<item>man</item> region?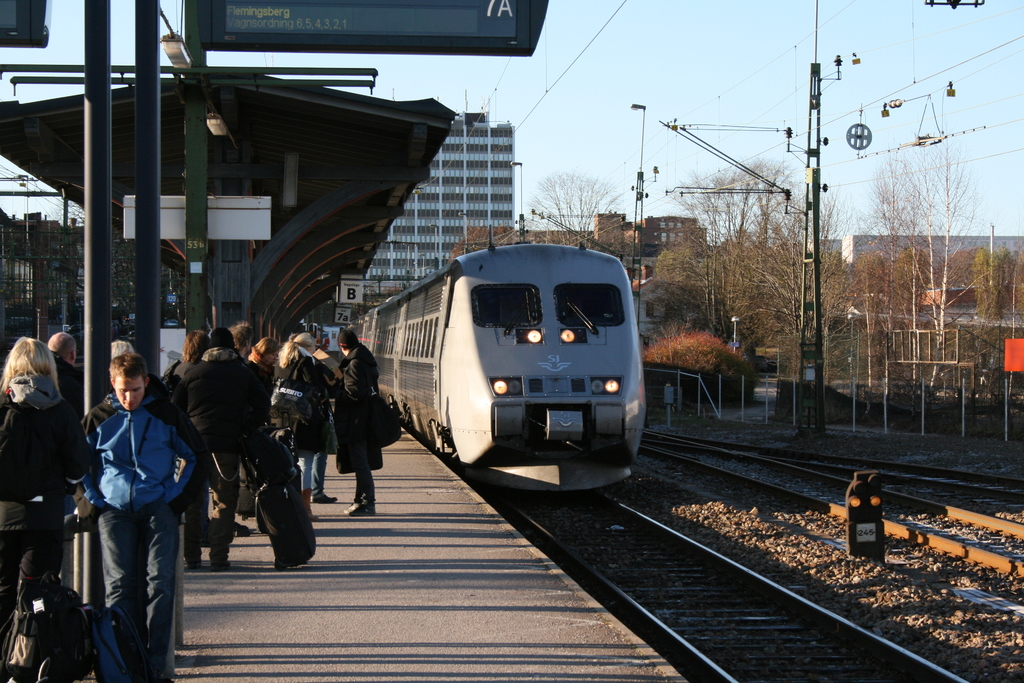
BBox(68, 352, 195, 673)
